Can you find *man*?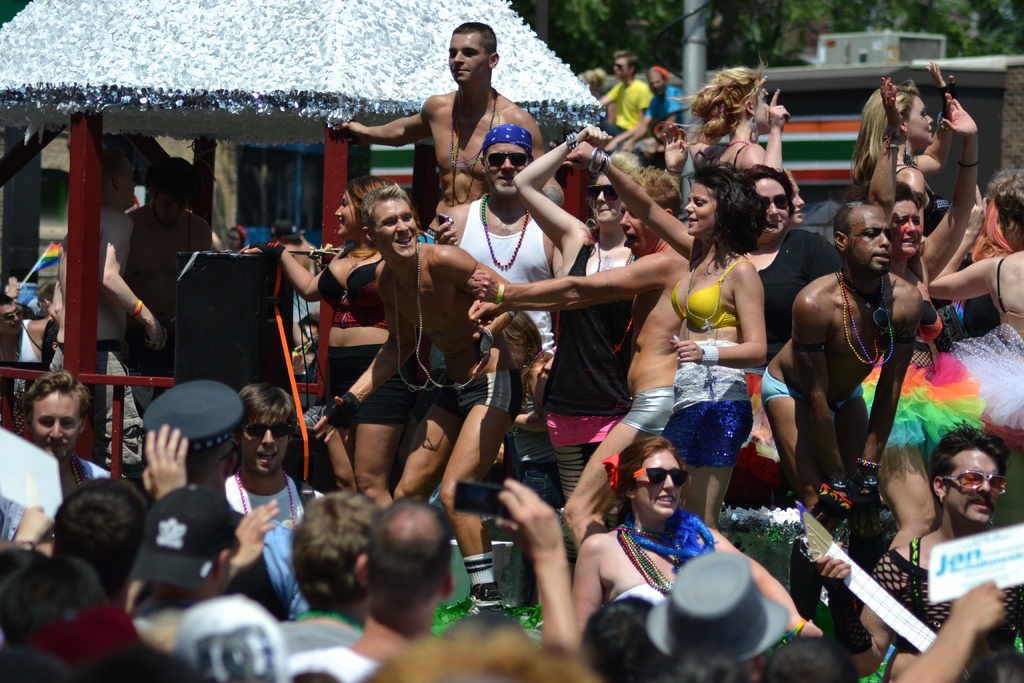
Yes, bounding box: [762, 636, 858, 682].
